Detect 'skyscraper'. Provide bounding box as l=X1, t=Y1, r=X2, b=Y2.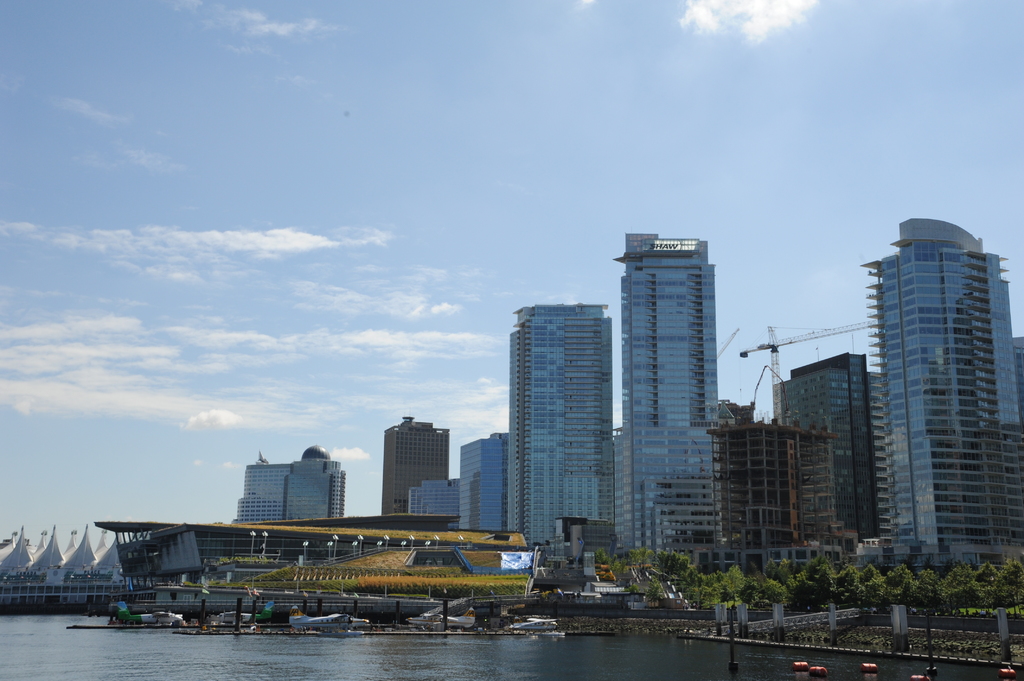
l=845, t=204, r=1012, b=585.
